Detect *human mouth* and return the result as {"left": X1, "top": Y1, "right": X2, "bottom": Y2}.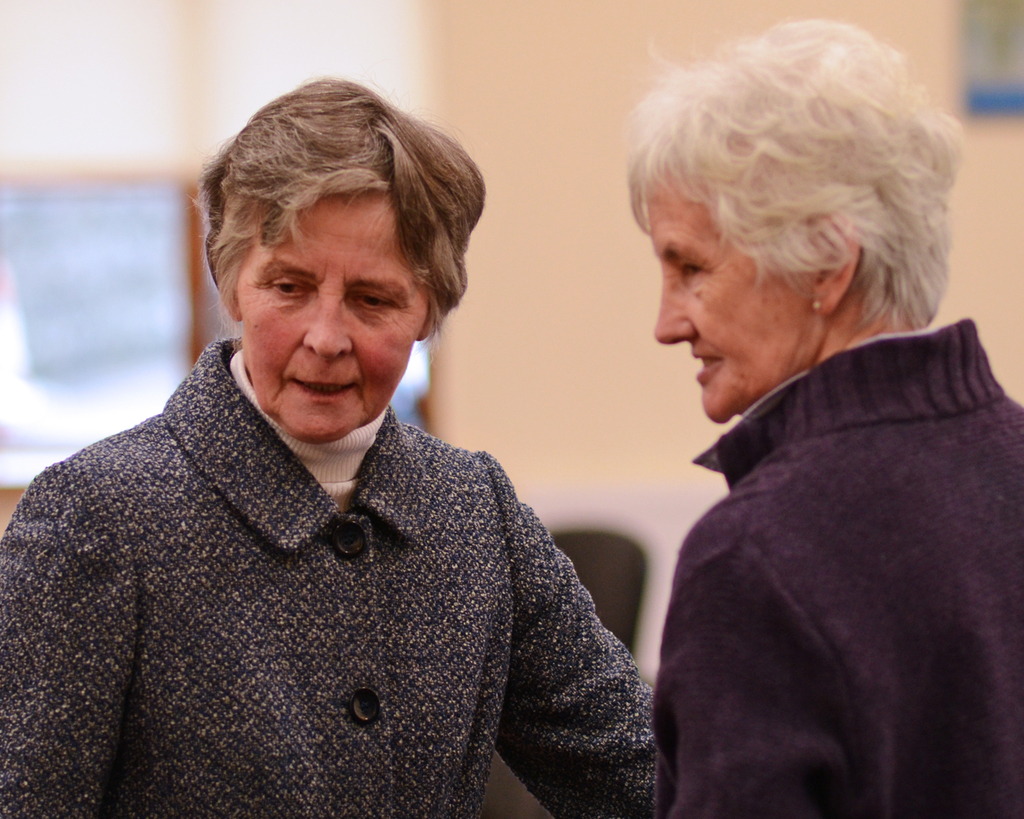
{"left": 289, "top": 377, "right": 354, "bottom": 400}.
